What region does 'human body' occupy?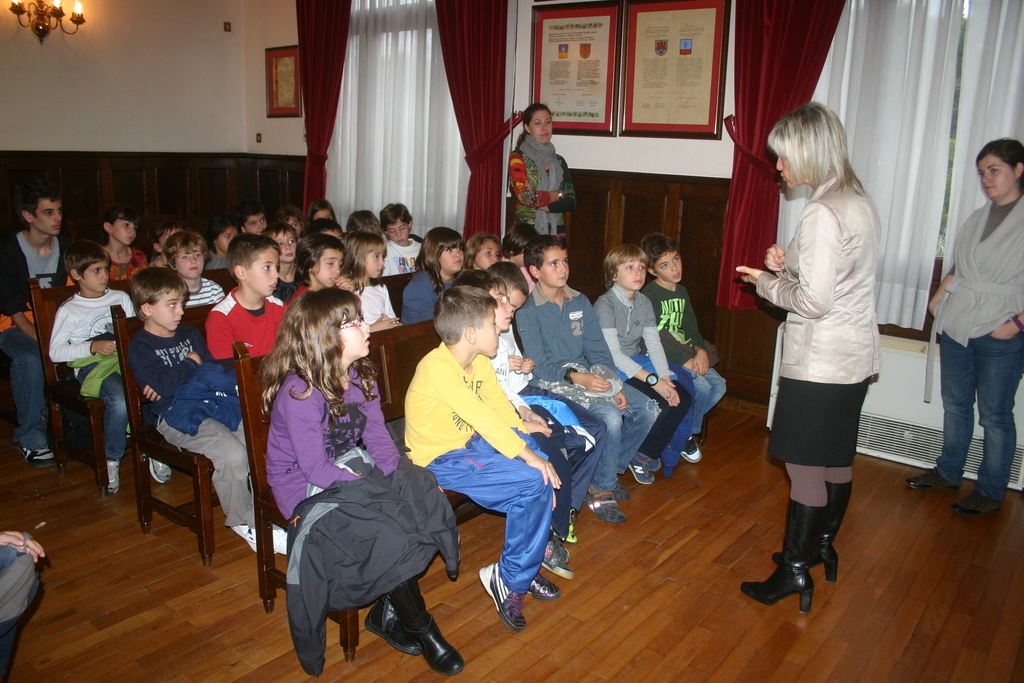
[x1=184, y1=279, x2=232, y2=311].
